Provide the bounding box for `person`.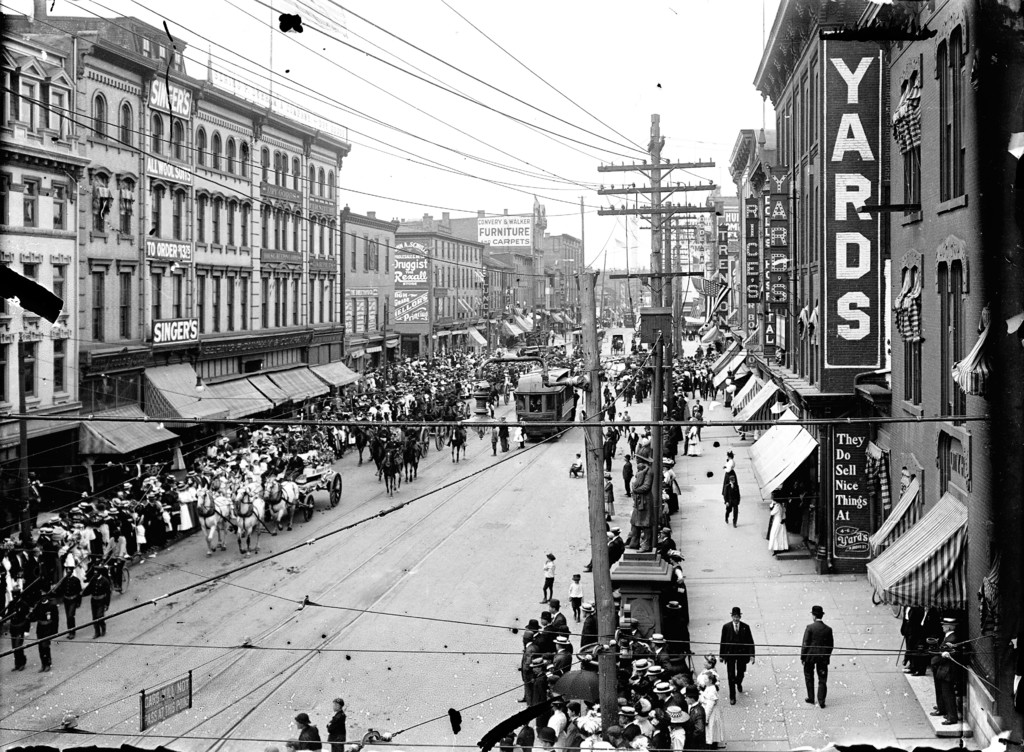
detection(685, 685, 708, 748).
